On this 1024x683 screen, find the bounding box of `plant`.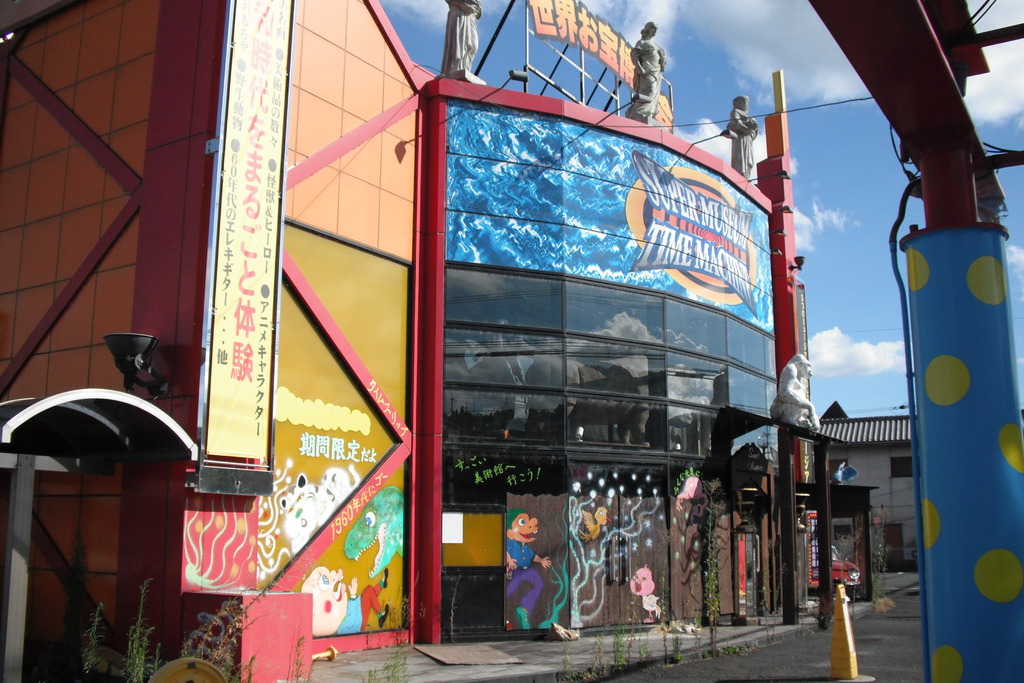
Bounding box: 638 632 652 667.
